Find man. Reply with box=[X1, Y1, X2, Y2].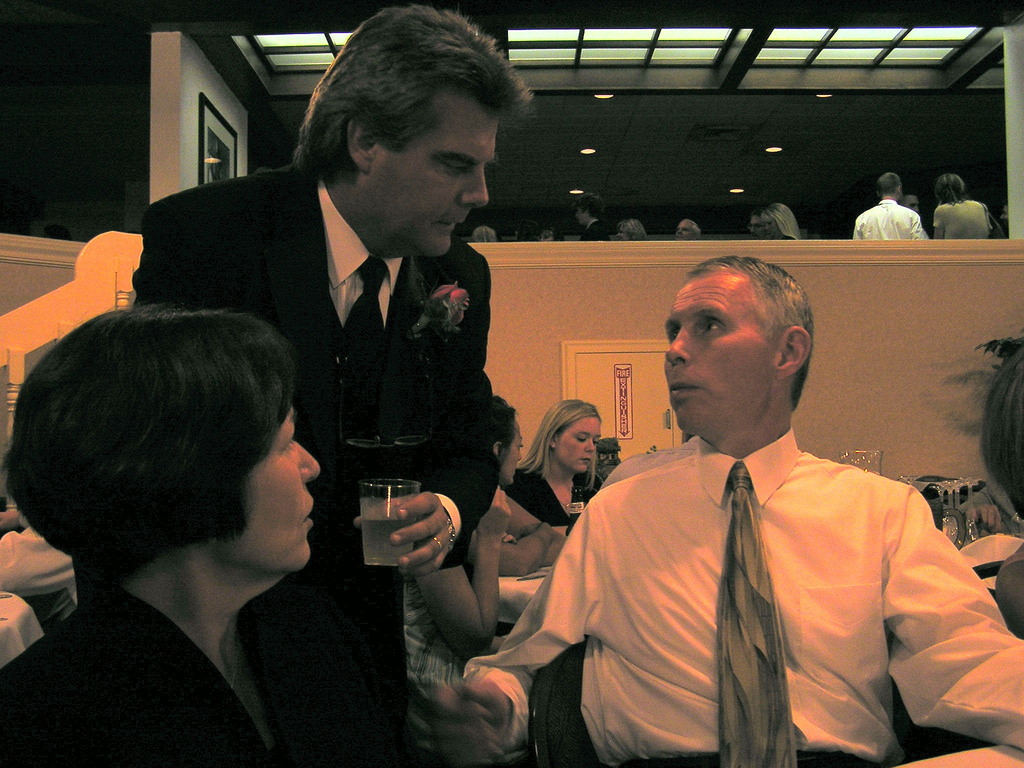
box=[393, 230, 955, 765].
